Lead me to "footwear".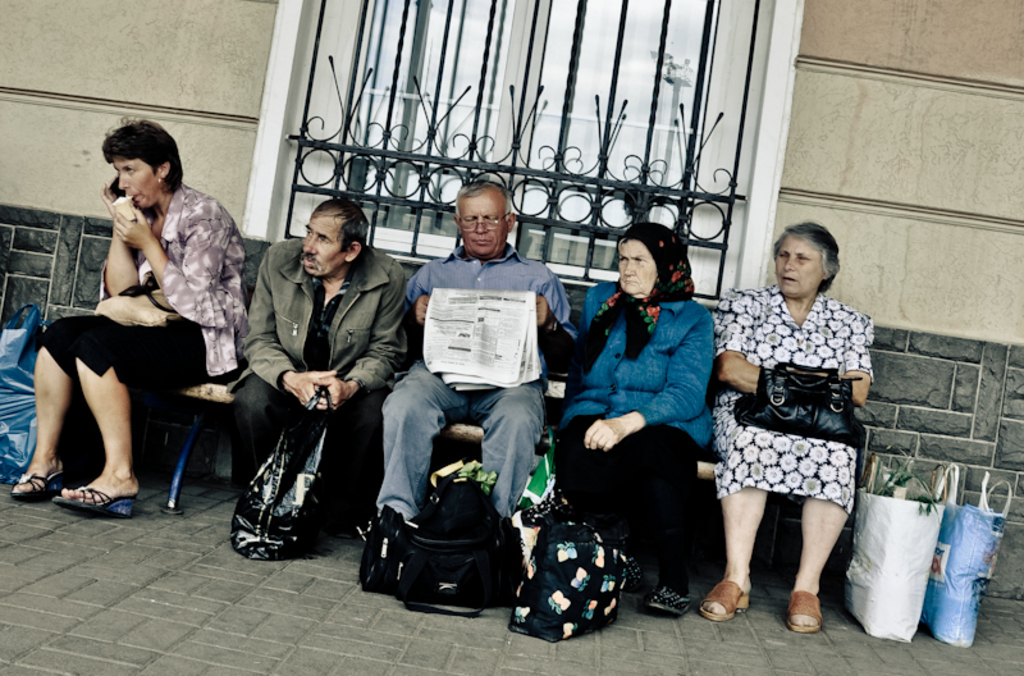
Lead to 51/484/138/517.
